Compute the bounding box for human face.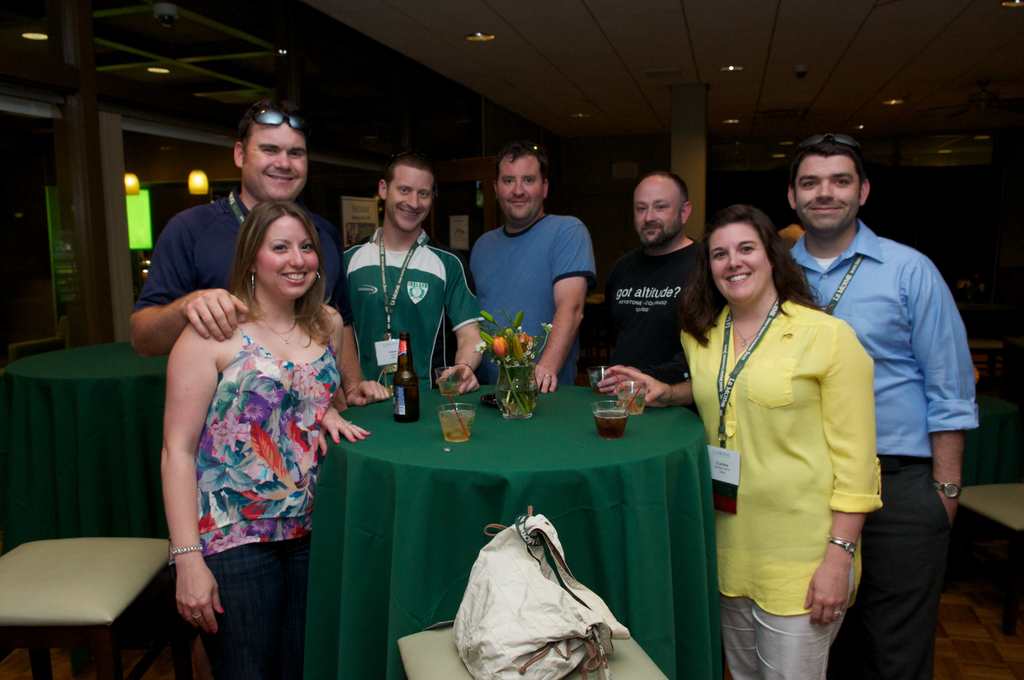
<box>252,214,317,295</box>.
